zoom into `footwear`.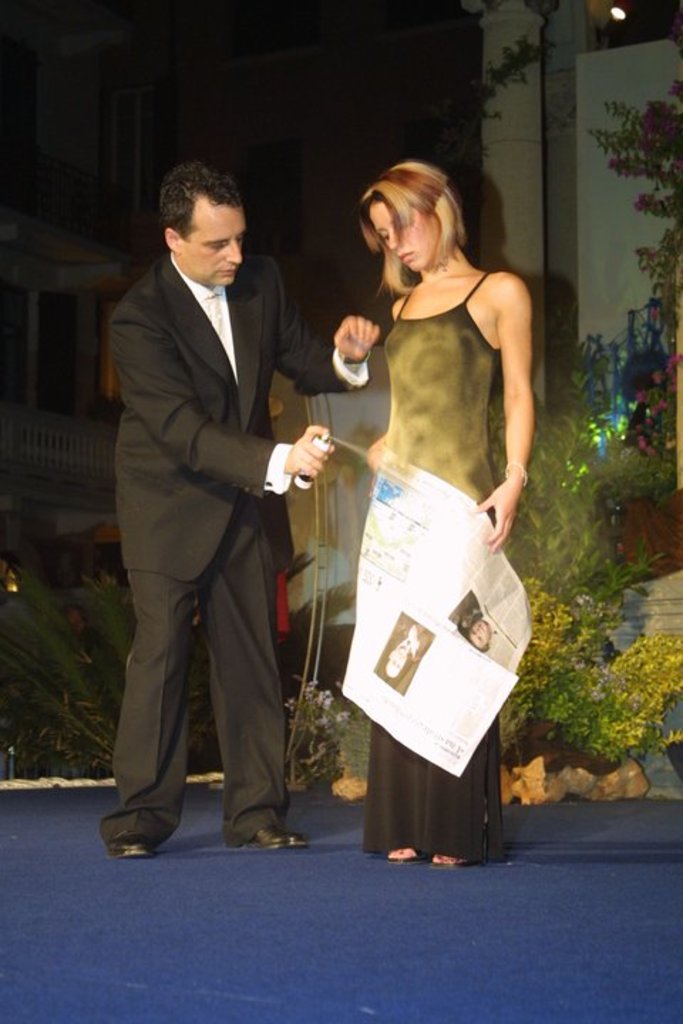
Zoom target: BBox(111, 832, 154, 855).
